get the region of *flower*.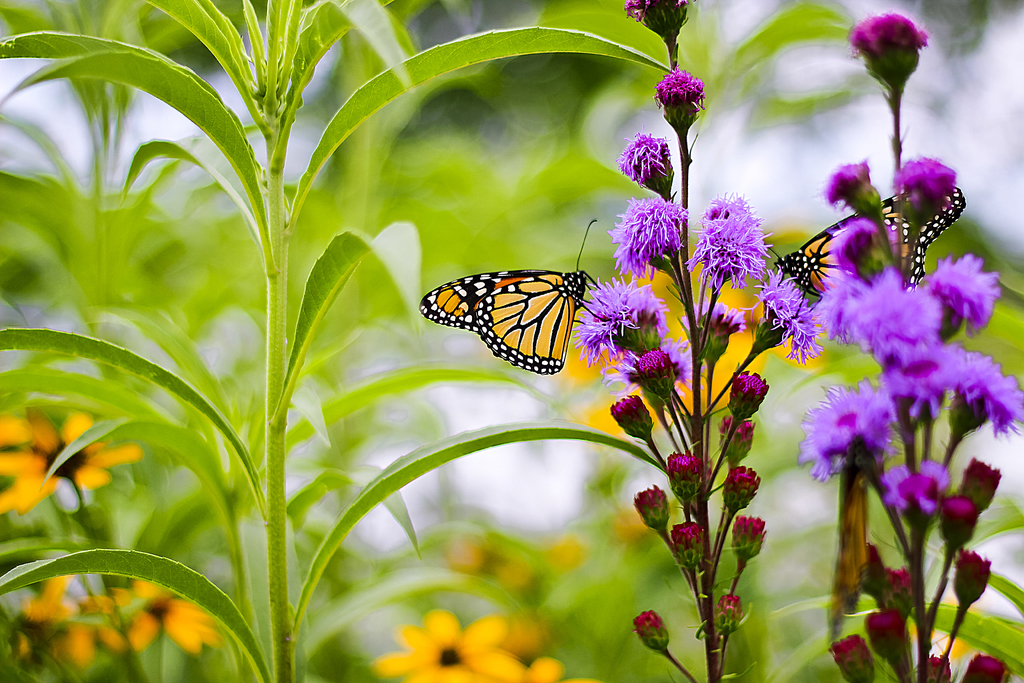
select_region(808, 383, 909, 506).
